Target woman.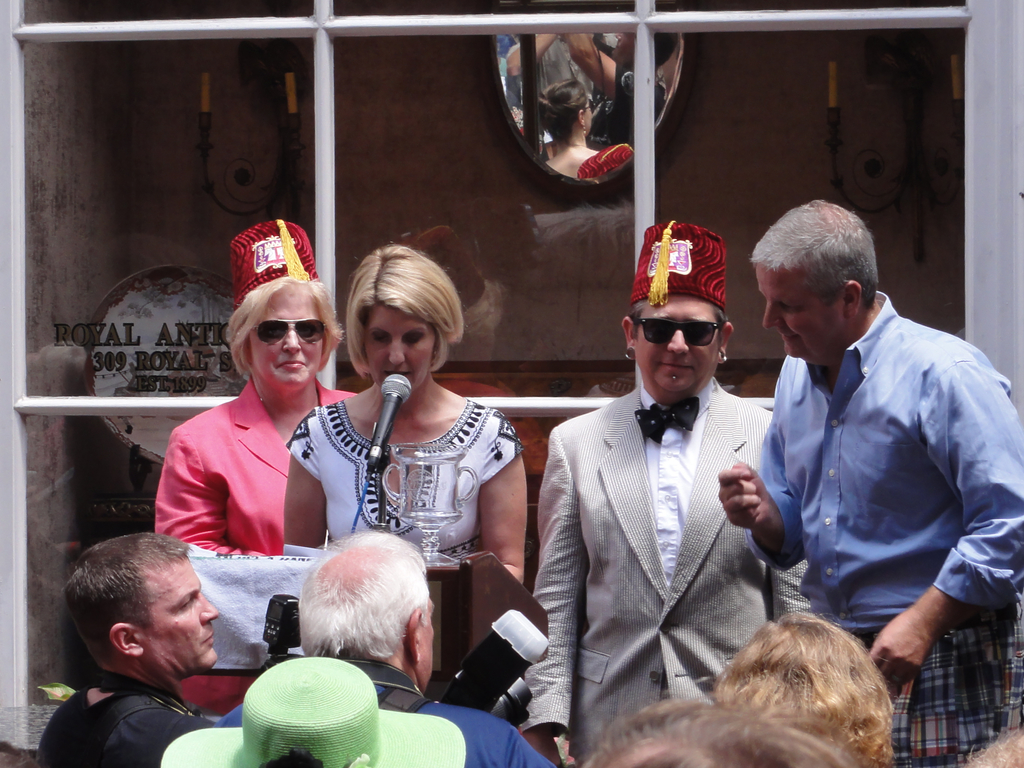
Target region: bbox(276, 239, 524, 589).
